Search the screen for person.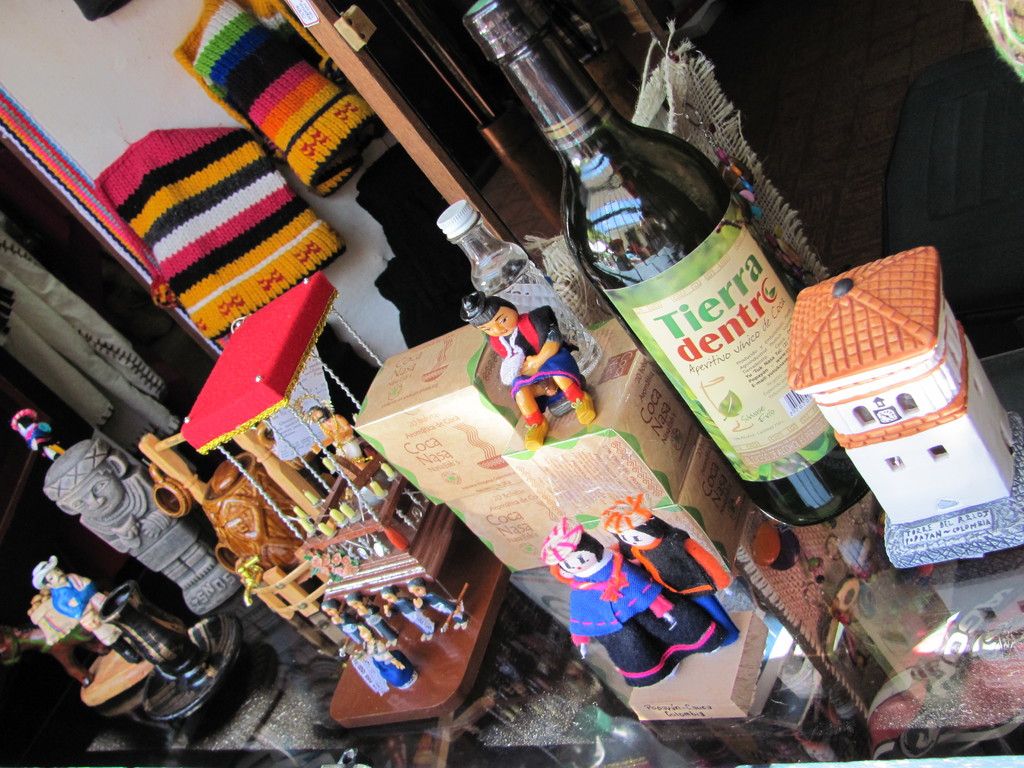
Found at 541/515/730/687.
